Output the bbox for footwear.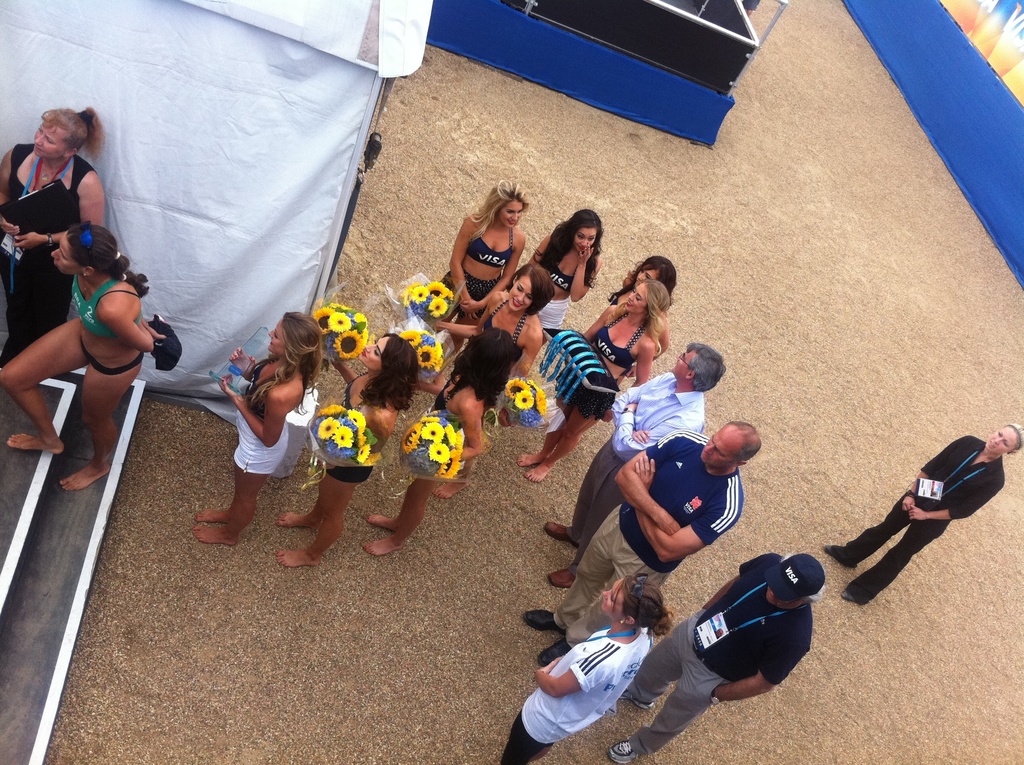
Rect(524, 609, 570, 636).
